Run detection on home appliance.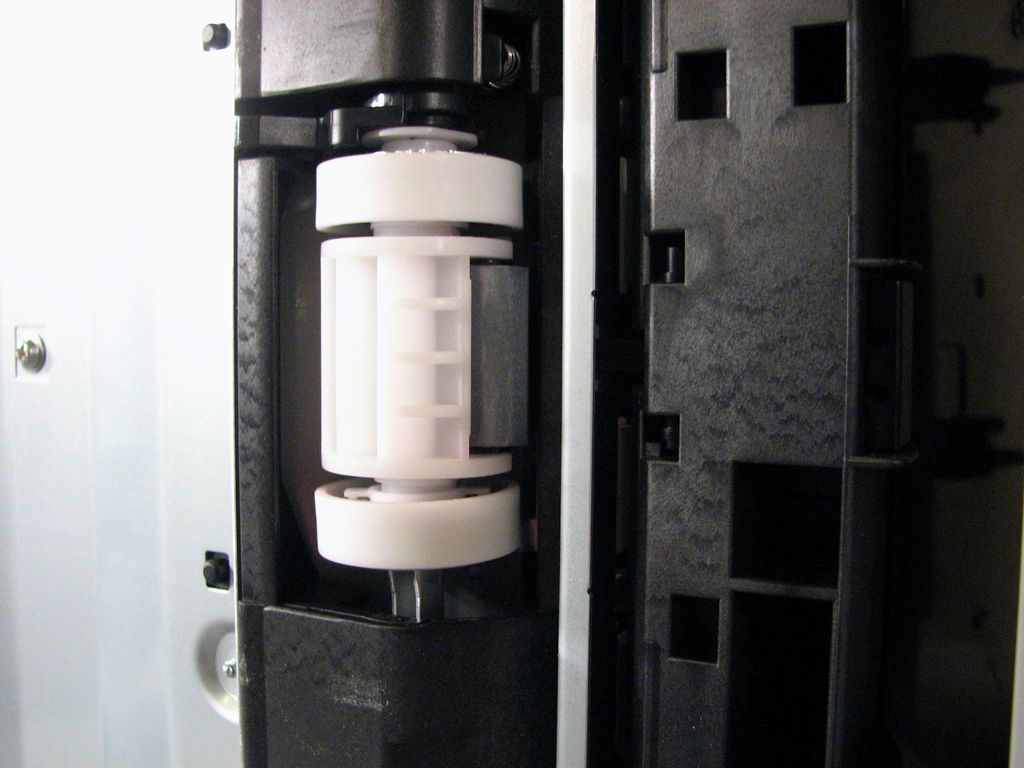
Result: x1=239, y1=0, x2=563, y2=767.
